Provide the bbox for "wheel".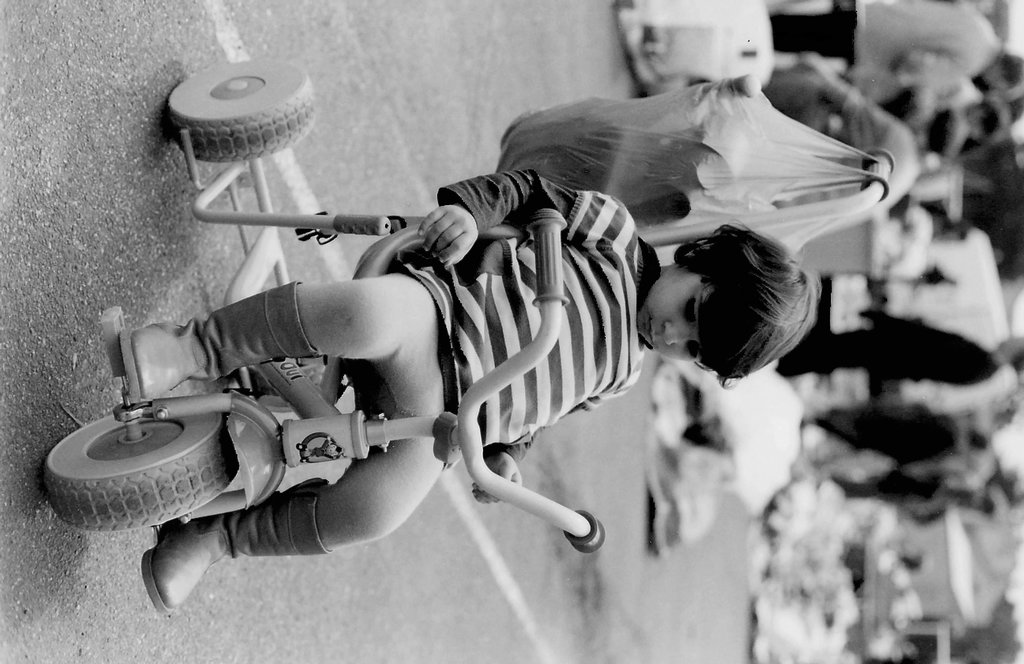
[left=43, top=393, right=241, bottom=542].
